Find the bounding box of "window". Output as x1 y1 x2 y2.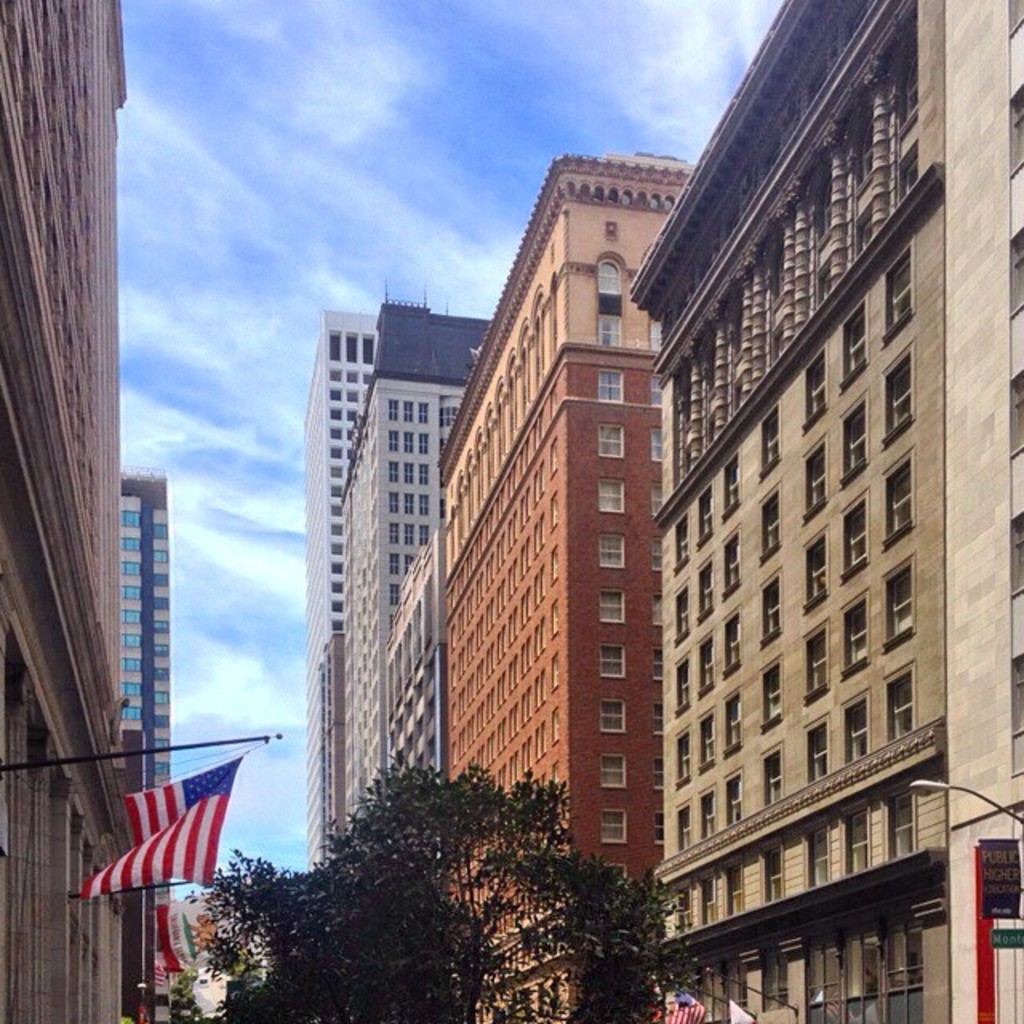
403 493 414 514.
